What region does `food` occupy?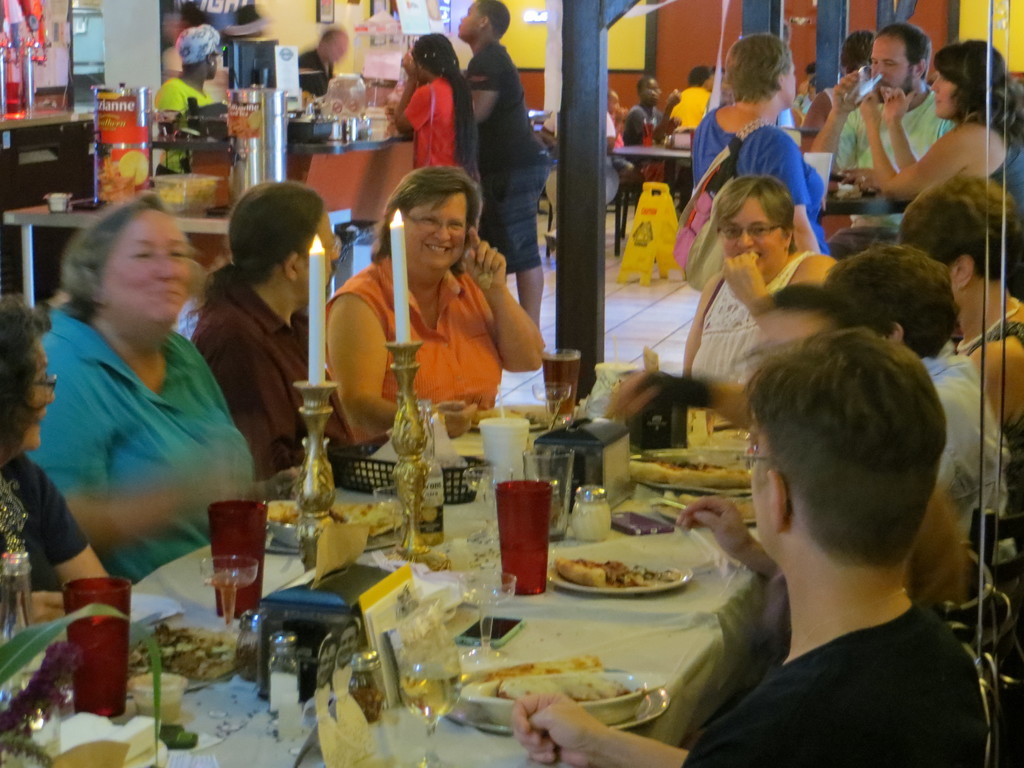
locate(468, 402, 549, 428).
